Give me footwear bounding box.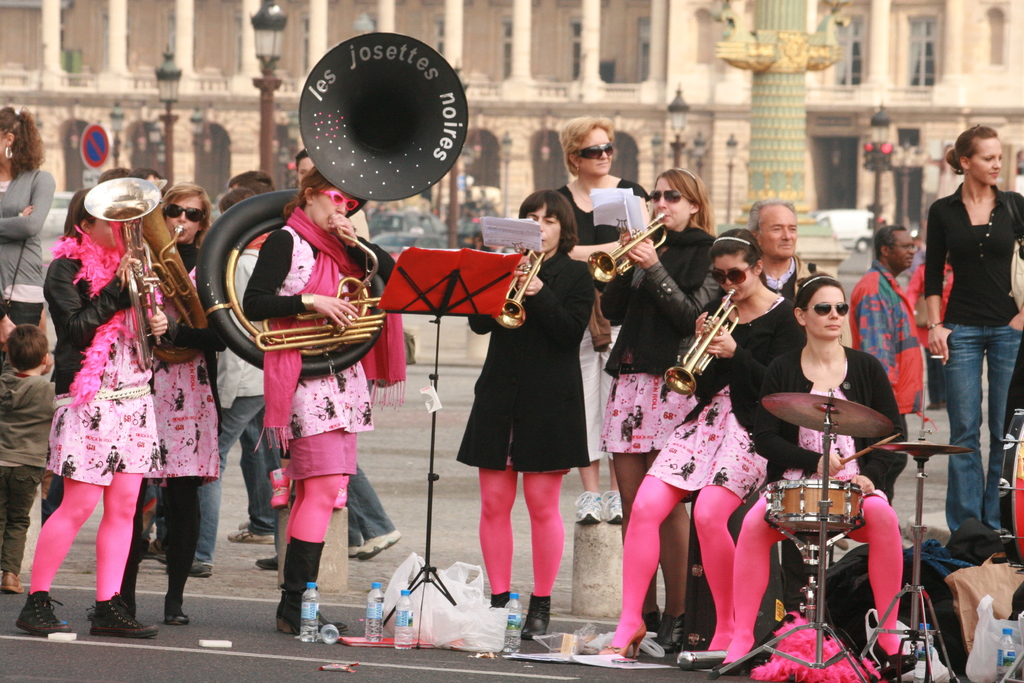
x1=227, y1=528, x2=278, y2=545.
